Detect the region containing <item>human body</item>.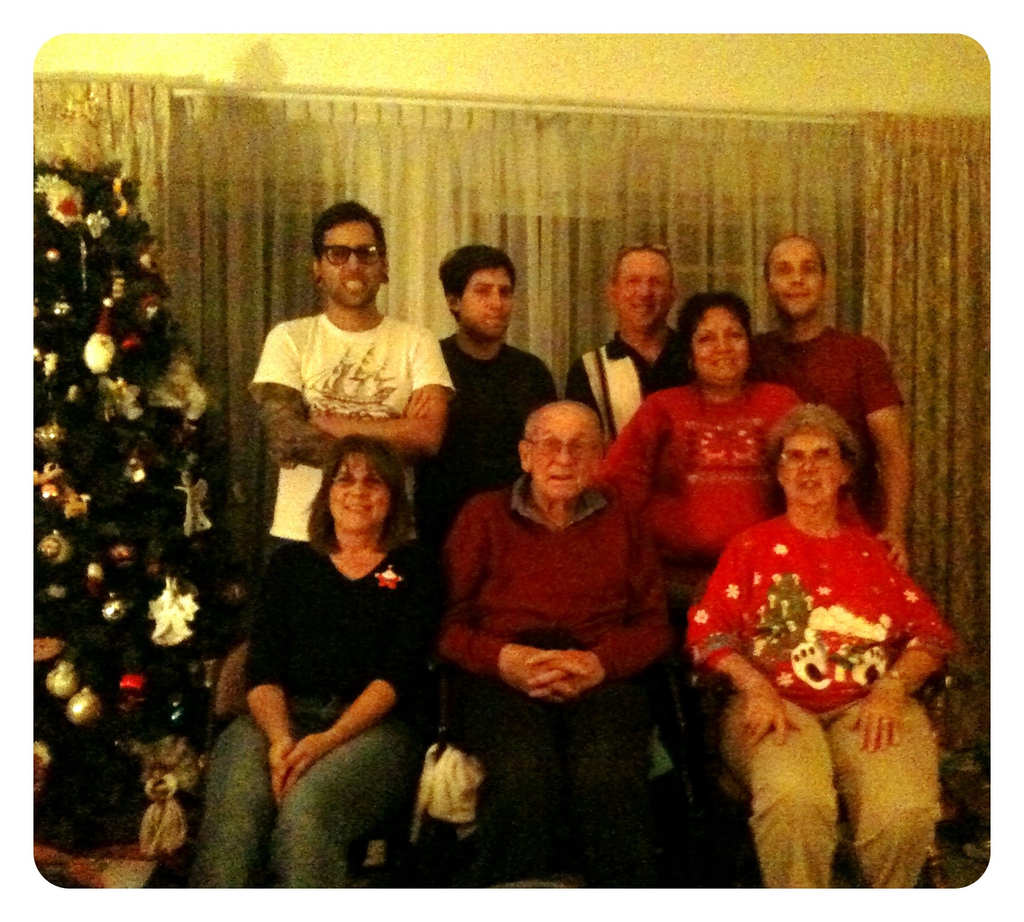
[675,357,939,905].
